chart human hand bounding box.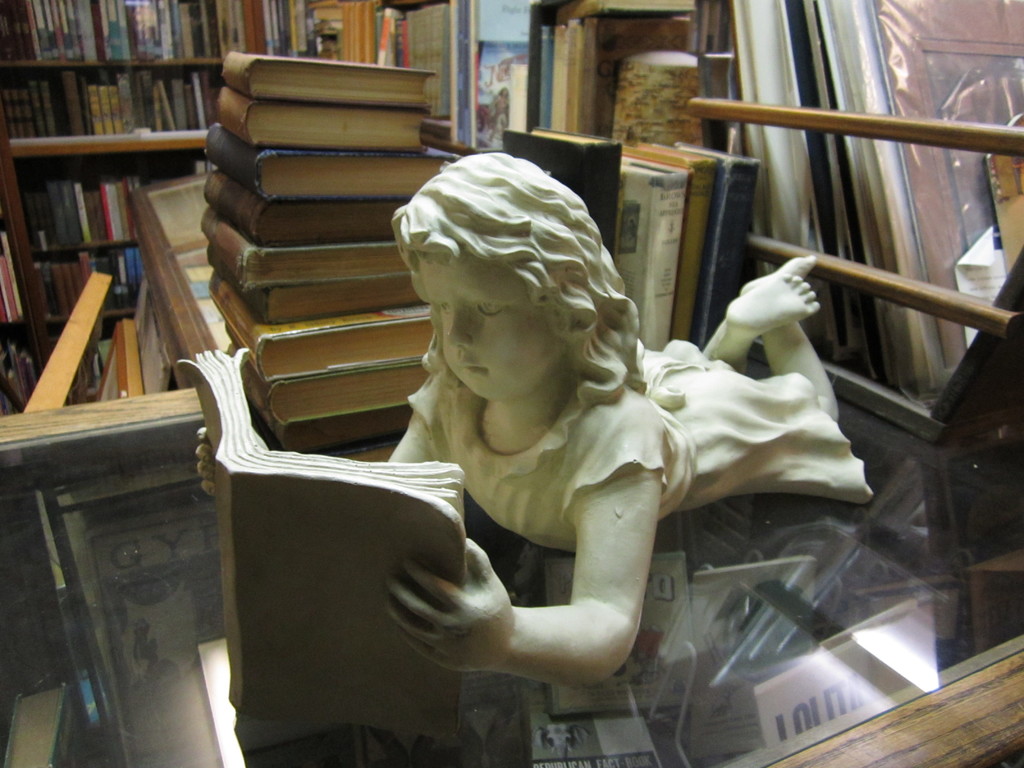
Charted: <bbox>365, 538, 557, 679</bbox>.
